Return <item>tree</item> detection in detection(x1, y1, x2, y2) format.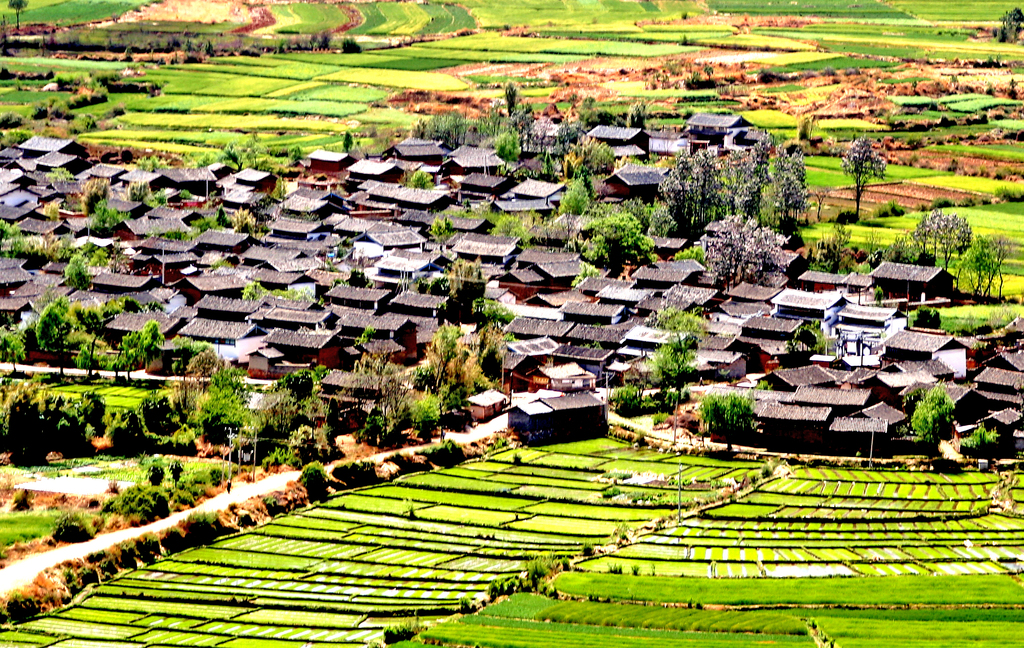
detection(706, 215, 783, 292).
